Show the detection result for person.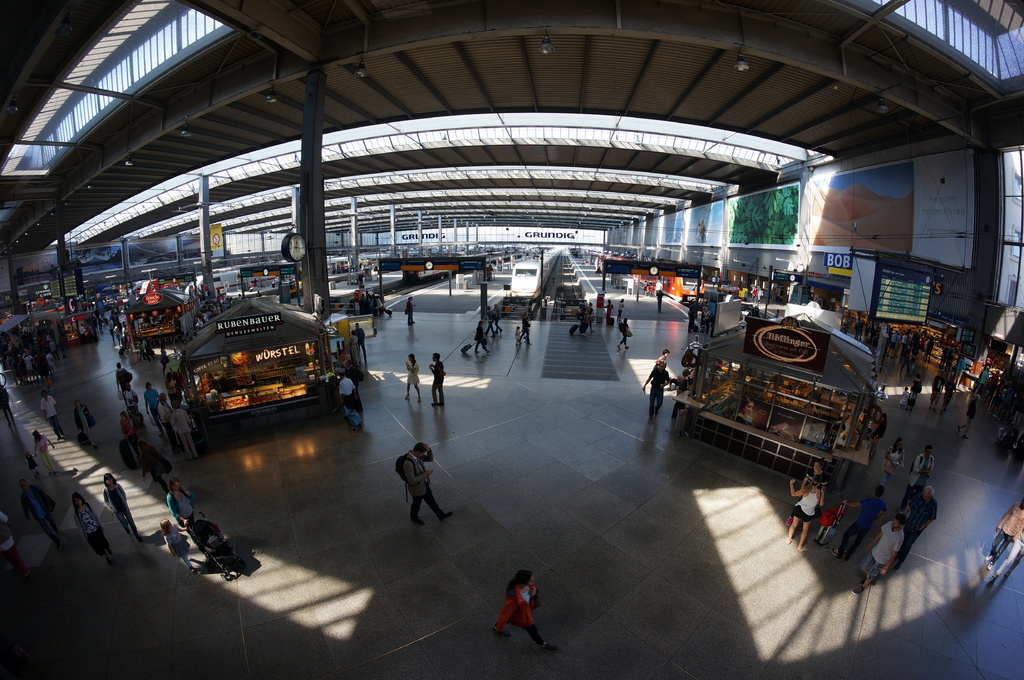
[x1=657, y1=289, x2=664, y2=314].
